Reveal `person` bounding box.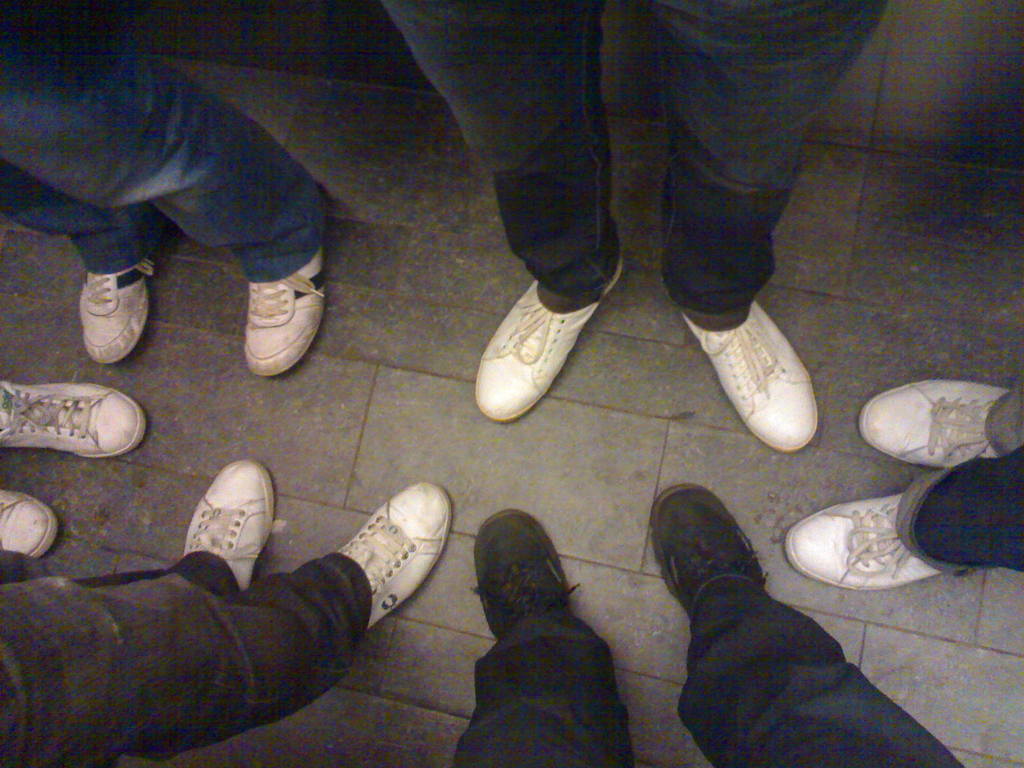
Revealed: detection(0, 20, 370, 387).
